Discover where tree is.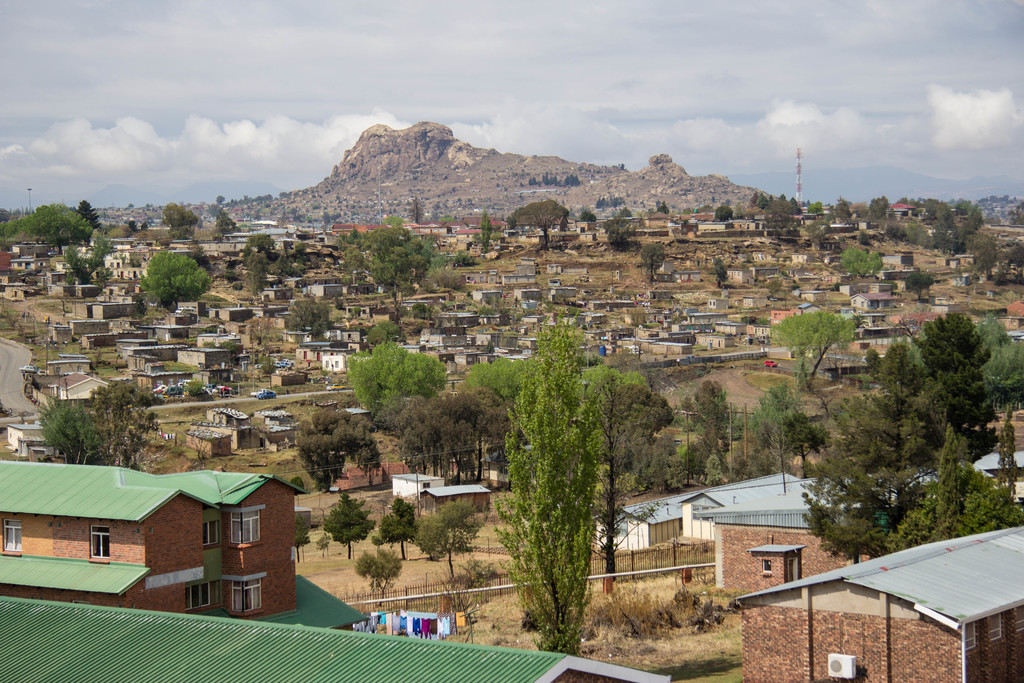
Discovered at select_region(911, 311, 1002, 434).
